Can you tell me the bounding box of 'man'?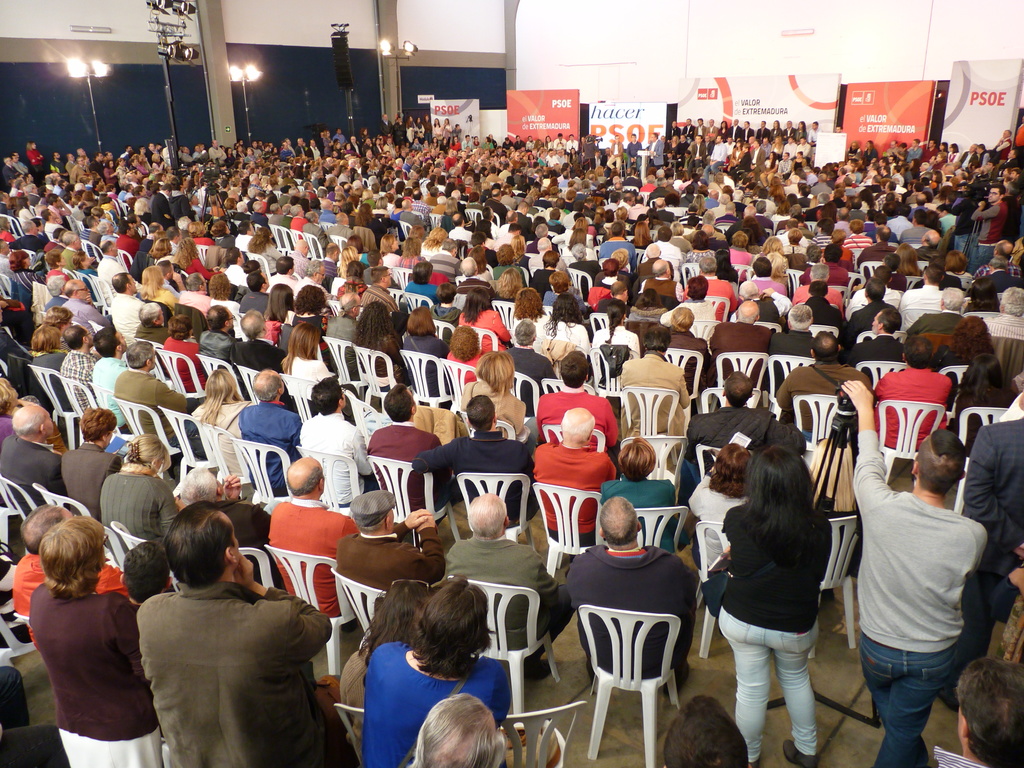
(236,265,275,319).
